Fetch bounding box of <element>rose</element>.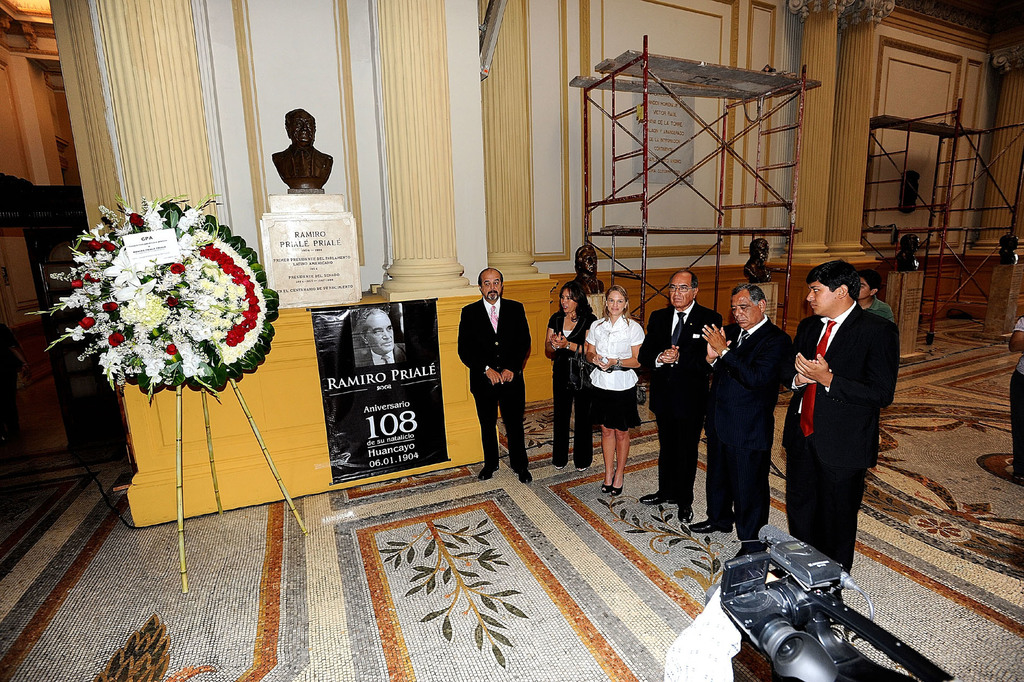
Bbox: Rect(80, 317, 95, 329).
